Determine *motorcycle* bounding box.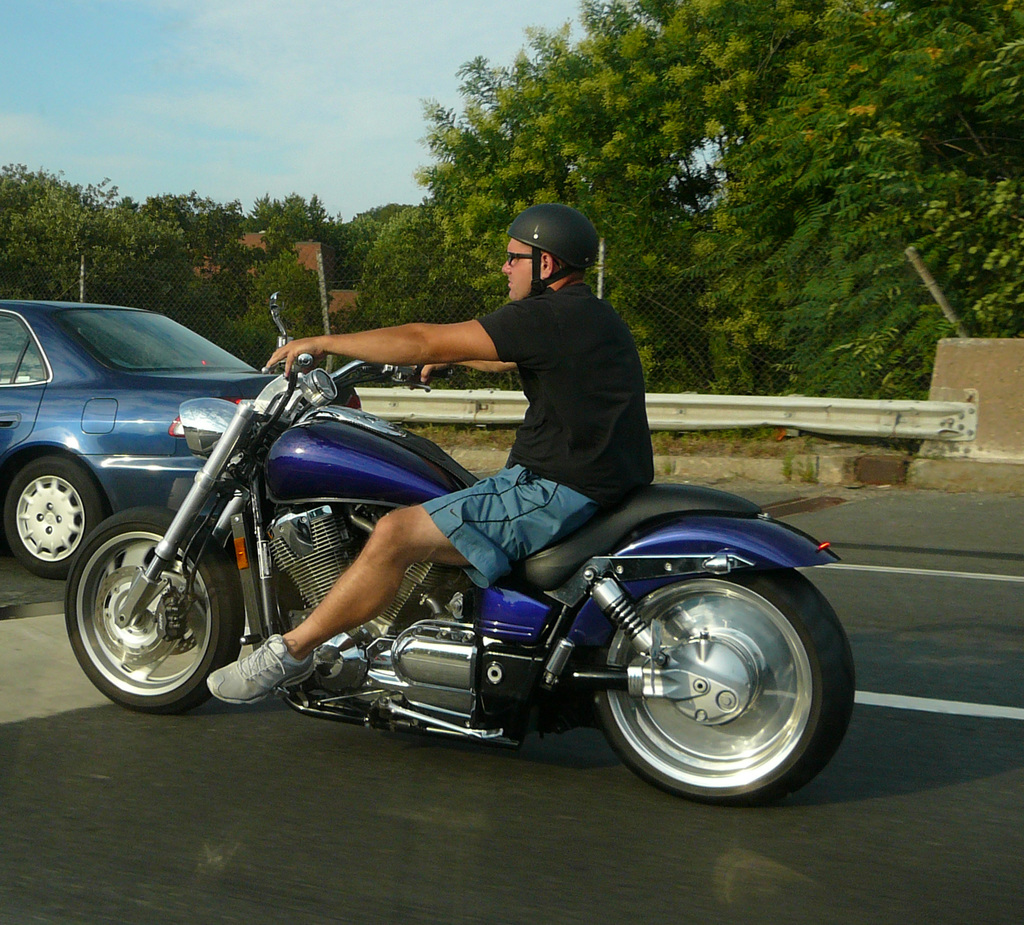
Determined: 42 318 872 797.
